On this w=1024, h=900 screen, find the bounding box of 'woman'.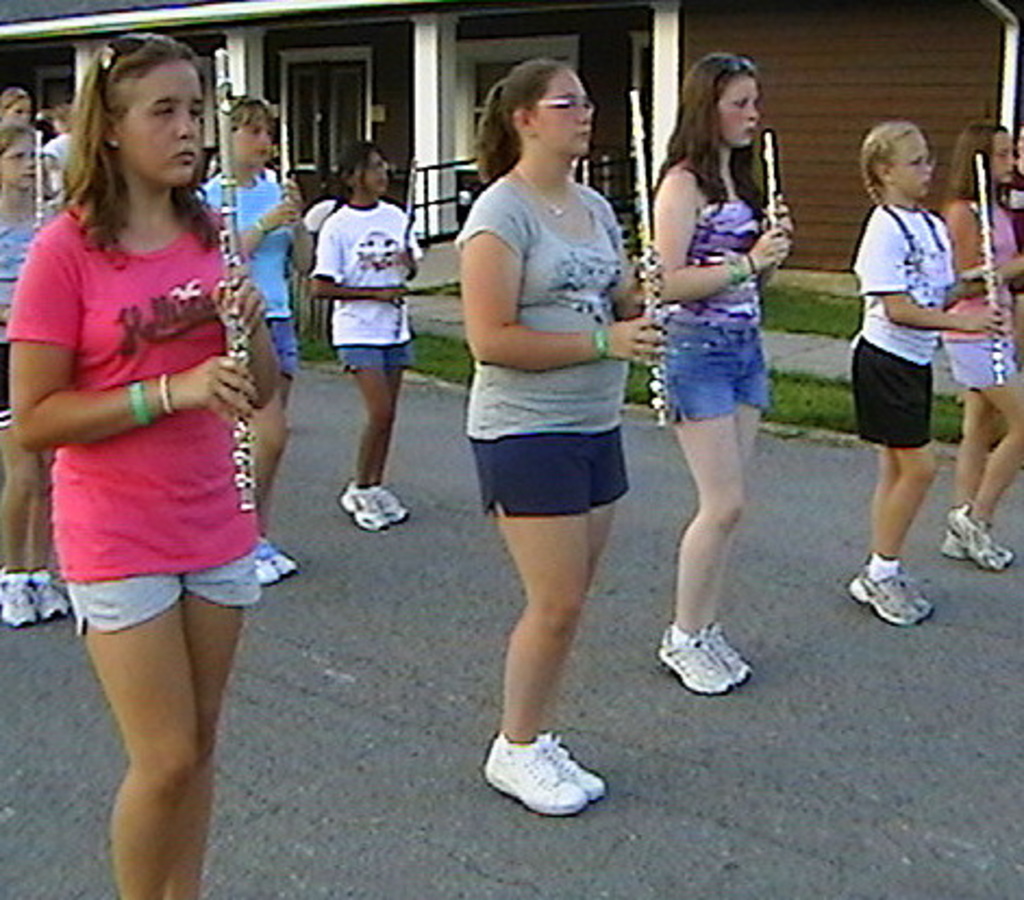
Bounding box: region(0, 26, 287, 898).
